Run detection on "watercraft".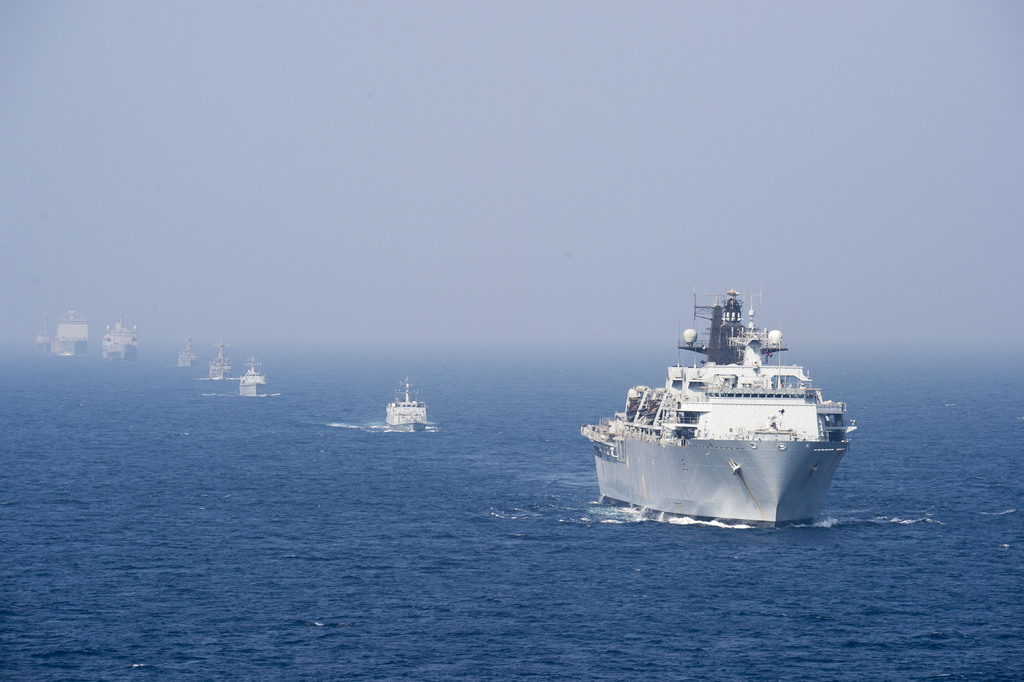
Result: (45,306,91,353).
